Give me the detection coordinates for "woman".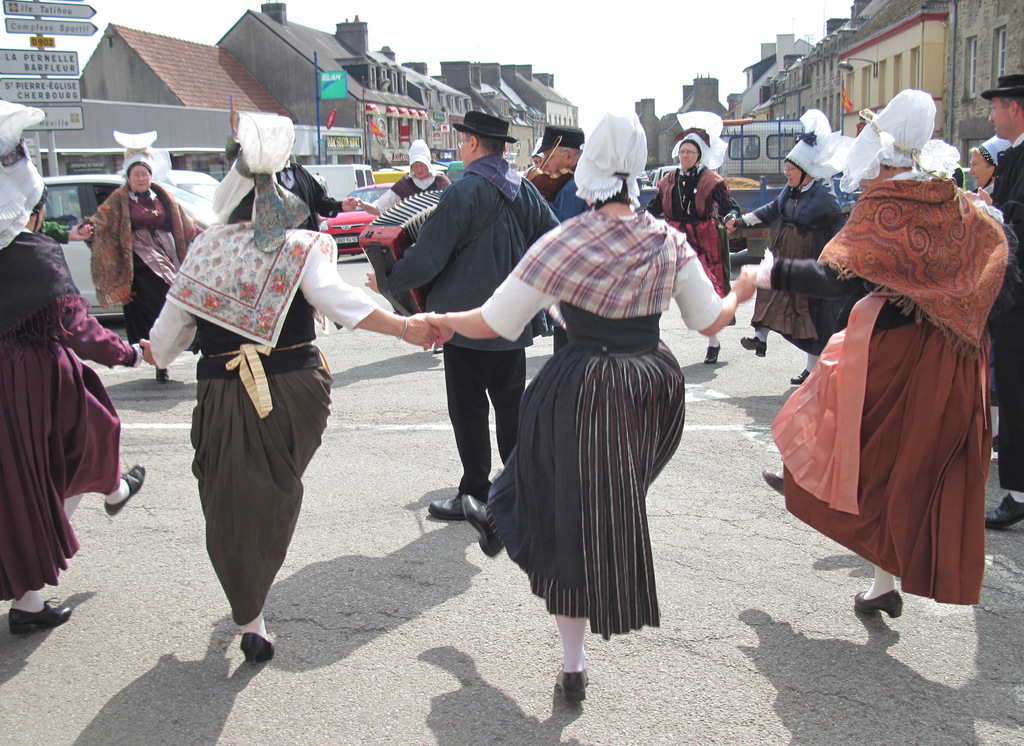
BBox(73, 129, 220, 383).
